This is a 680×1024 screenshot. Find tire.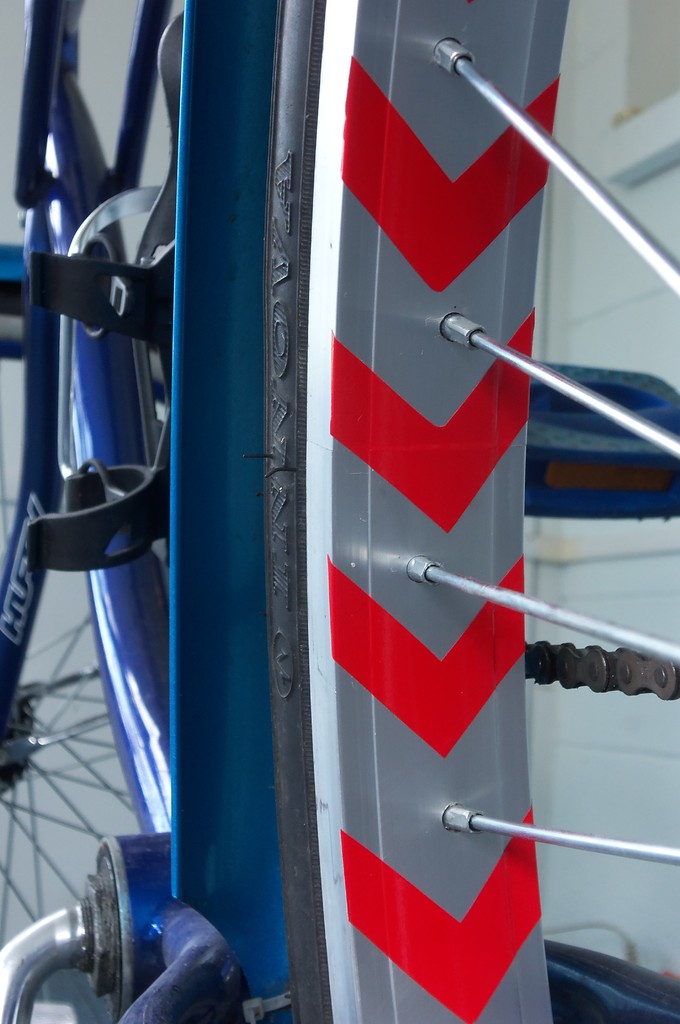
Bounding box: 0/0/302/1023.
